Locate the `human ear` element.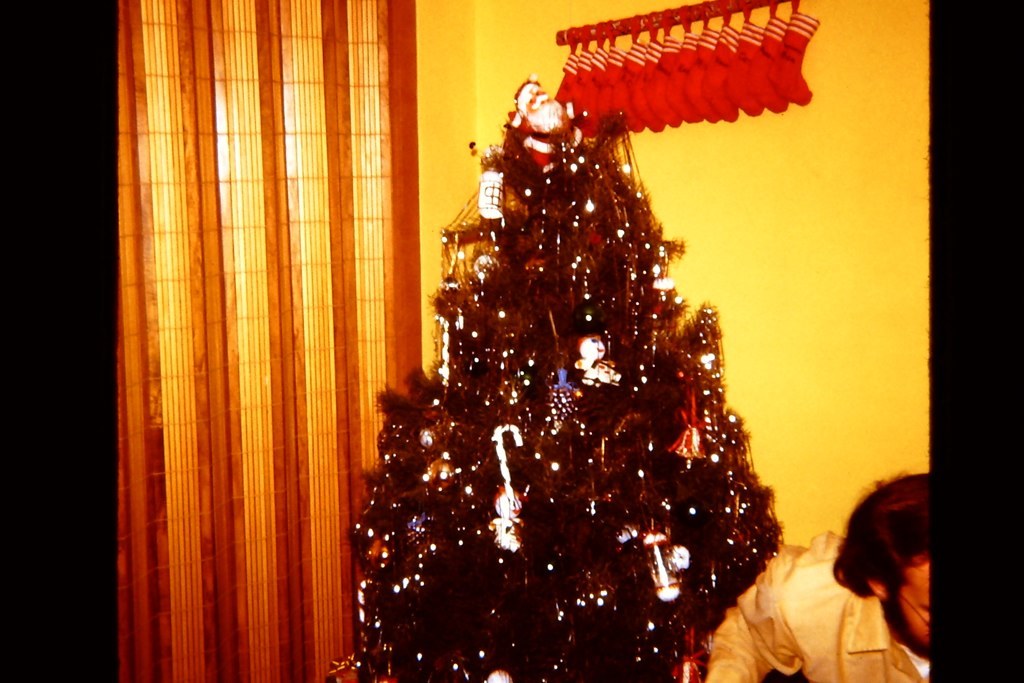
Element bbox: pyautogui.locateOnScreen(867, 577, 887, 597).
